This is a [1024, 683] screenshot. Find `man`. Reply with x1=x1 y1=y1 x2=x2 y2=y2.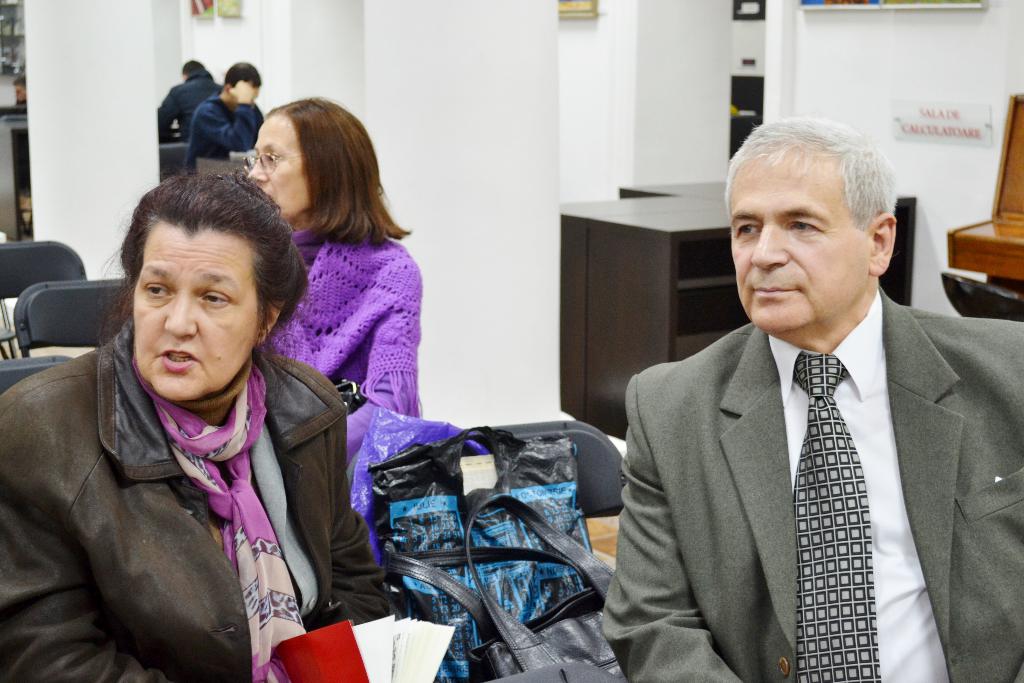
x1=15 y1=71 x2=26 y2=103.
